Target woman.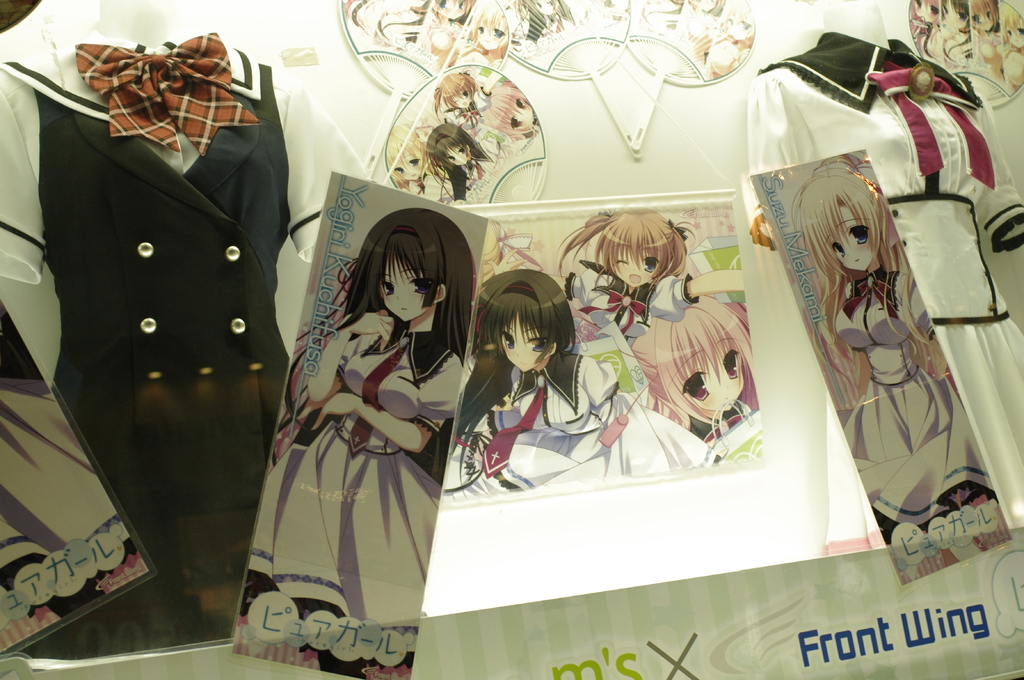
Target region: (828, 154, 1002, 553).
